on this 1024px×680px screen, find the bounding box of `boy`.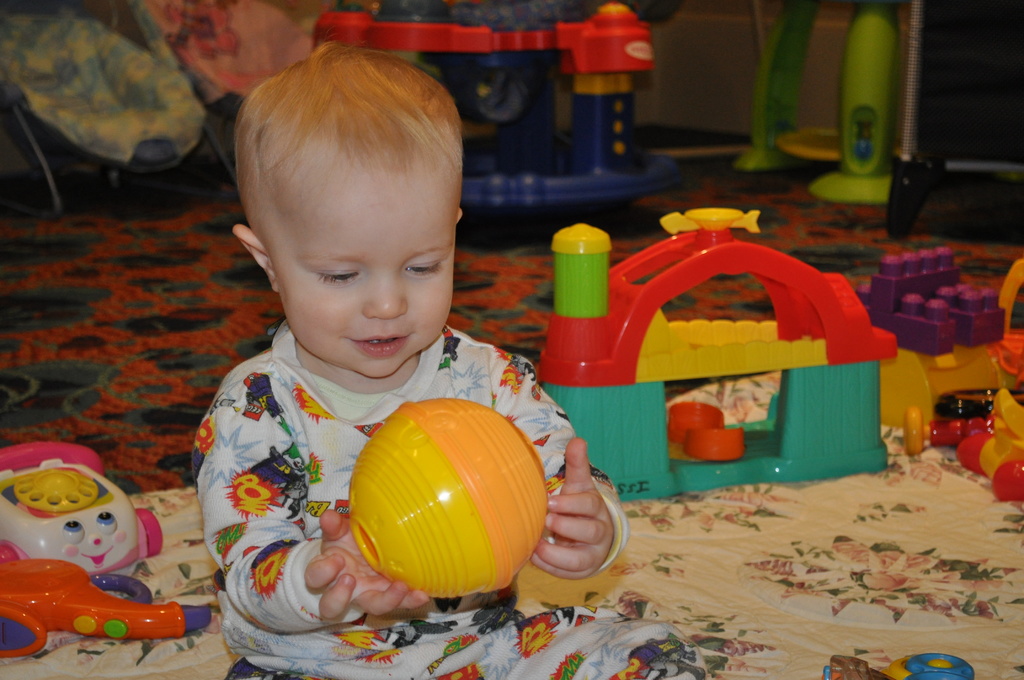
Bounding box: 204, 33, 561, 656.
